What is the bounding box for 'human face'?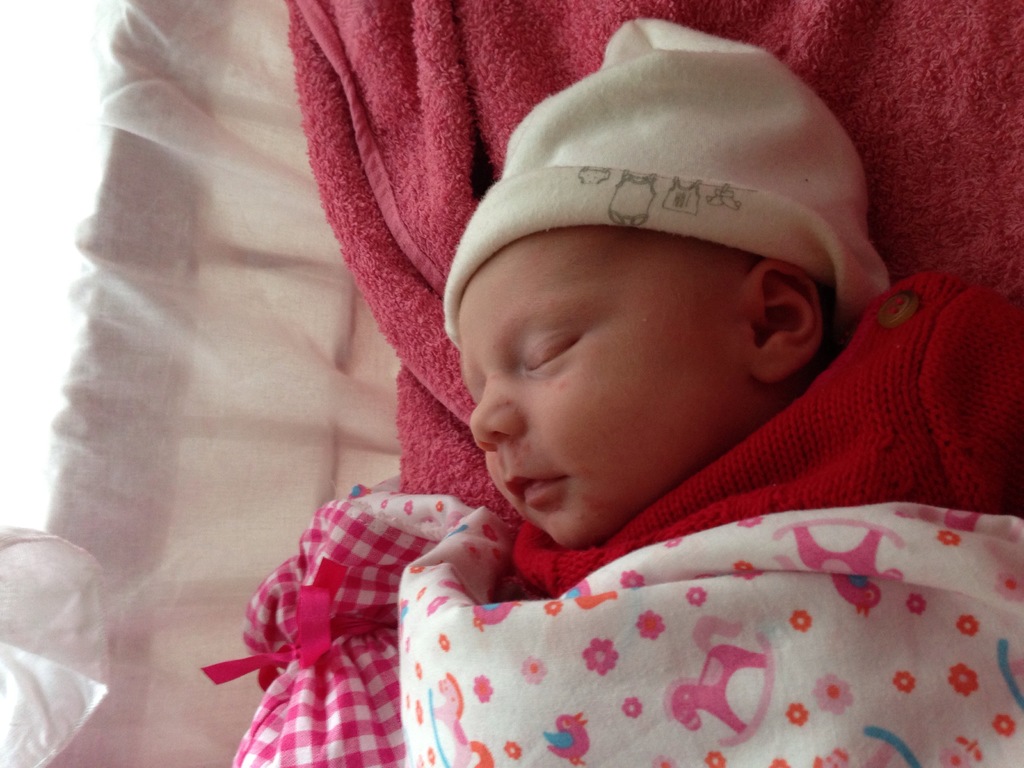
[459,237,748,549].
